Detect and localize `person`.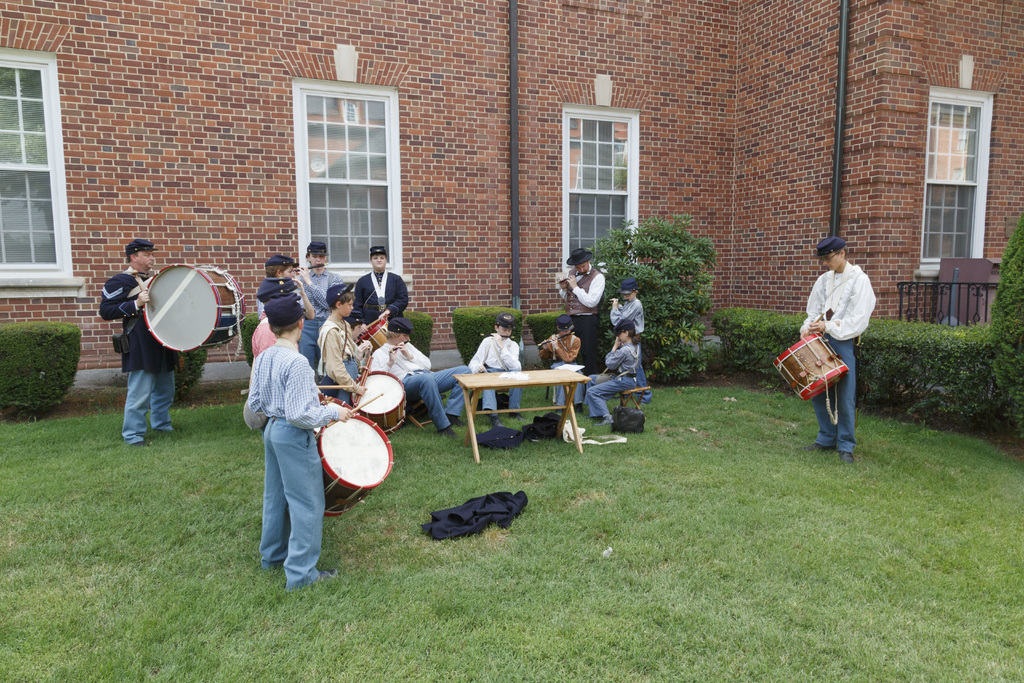
Localized at Rect(255, 252, 319, 319).
